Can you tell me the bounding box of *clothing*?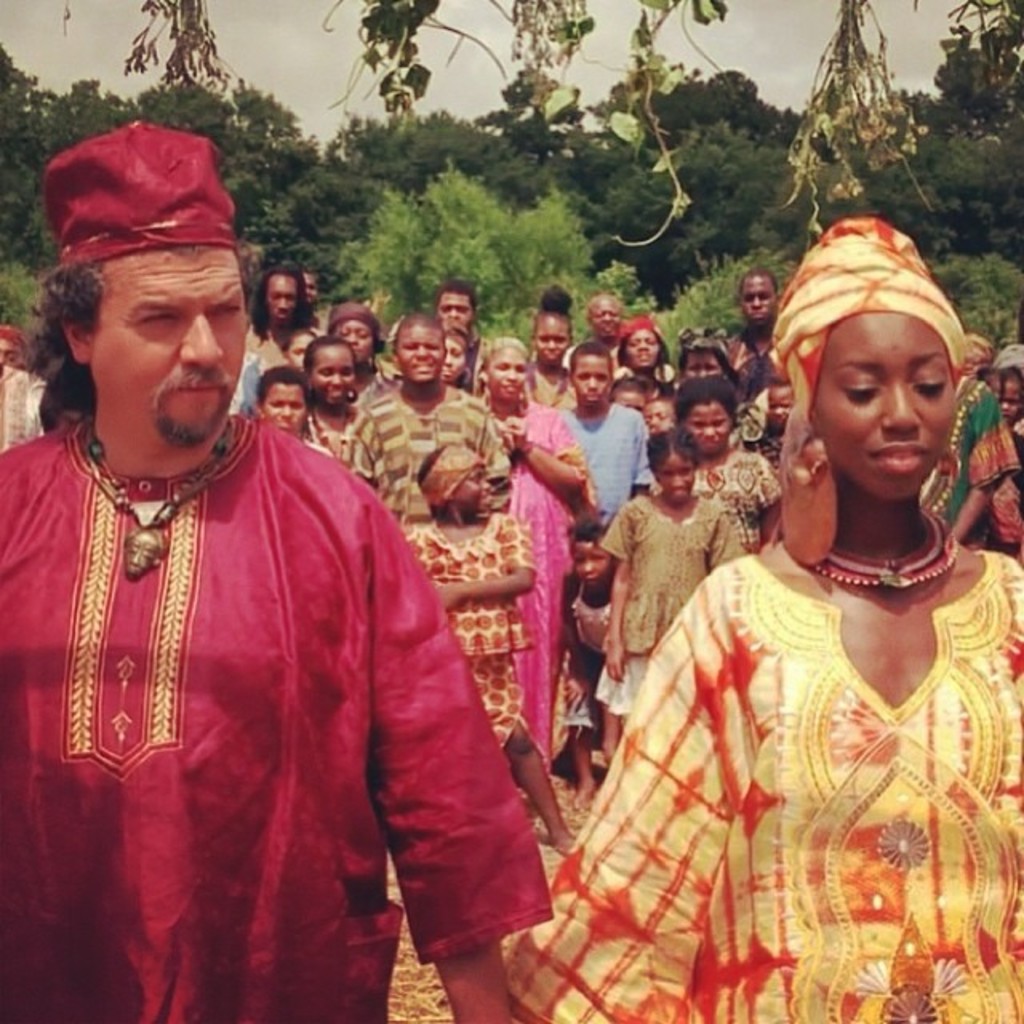
408/509/542/717.
